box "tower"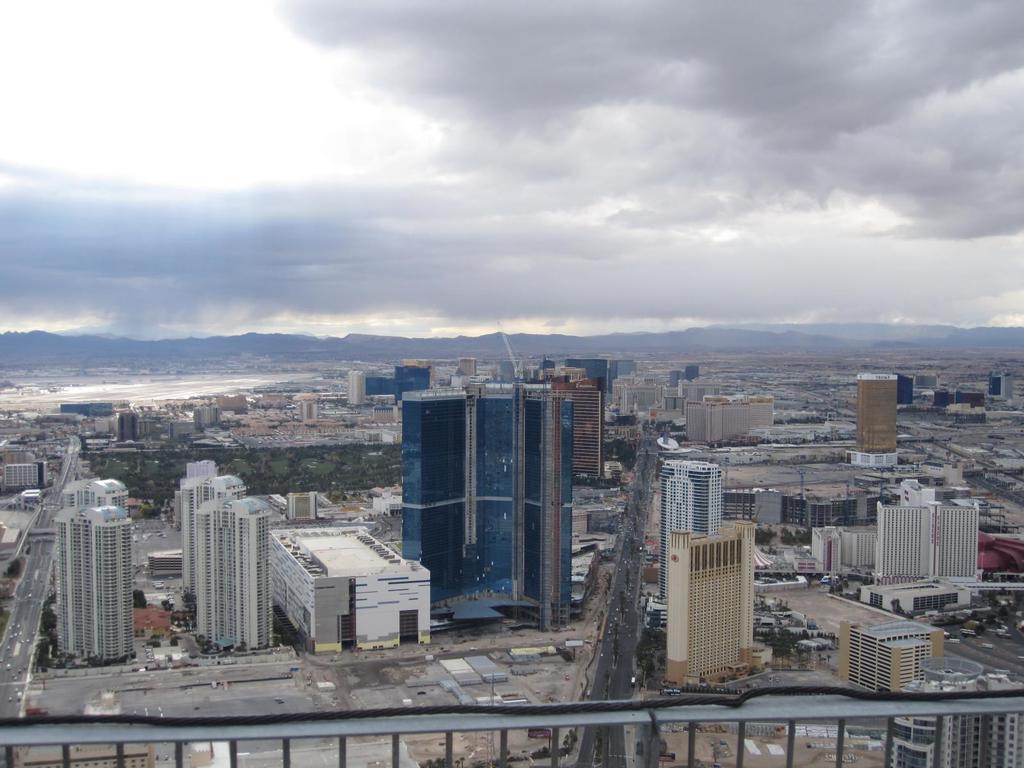
59, 507, 136, 669
